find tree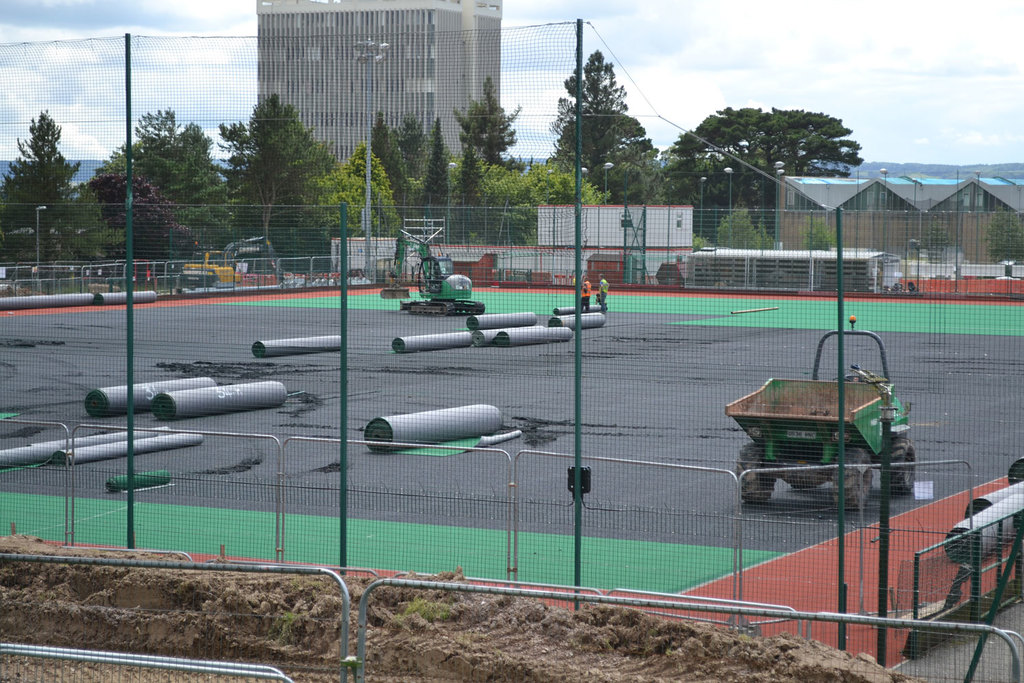
<region>666, 104, 866, 241</region>
